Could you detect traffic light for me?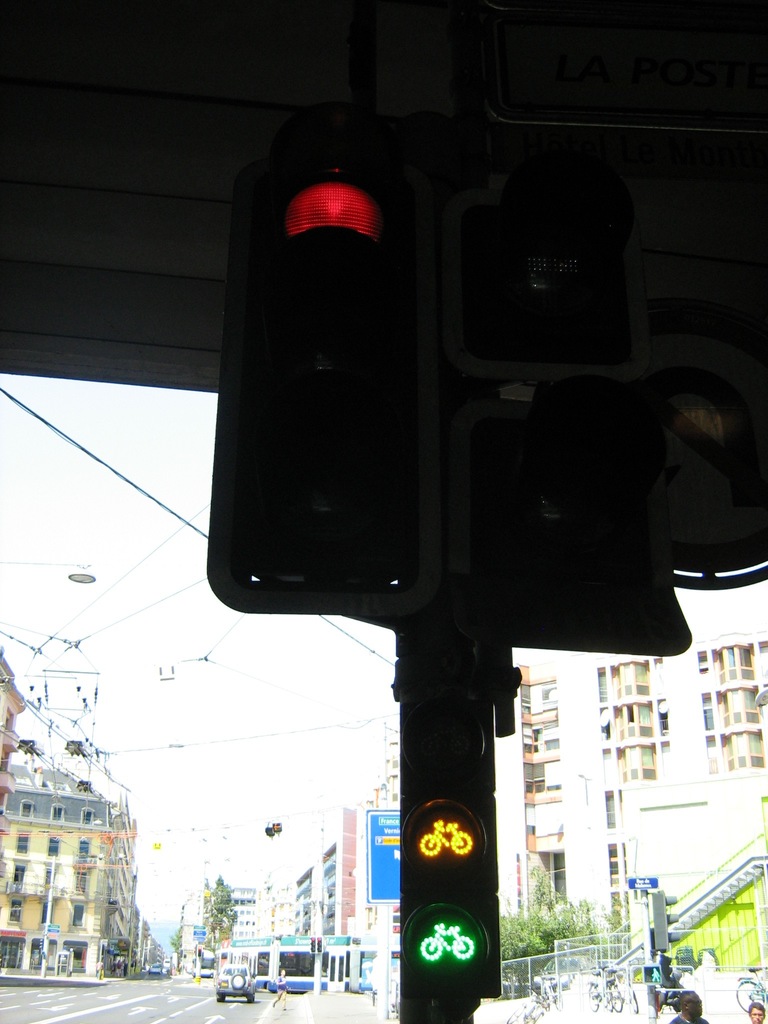
Detection result: [x1=308, y1=936, x2=316, y2=952].
